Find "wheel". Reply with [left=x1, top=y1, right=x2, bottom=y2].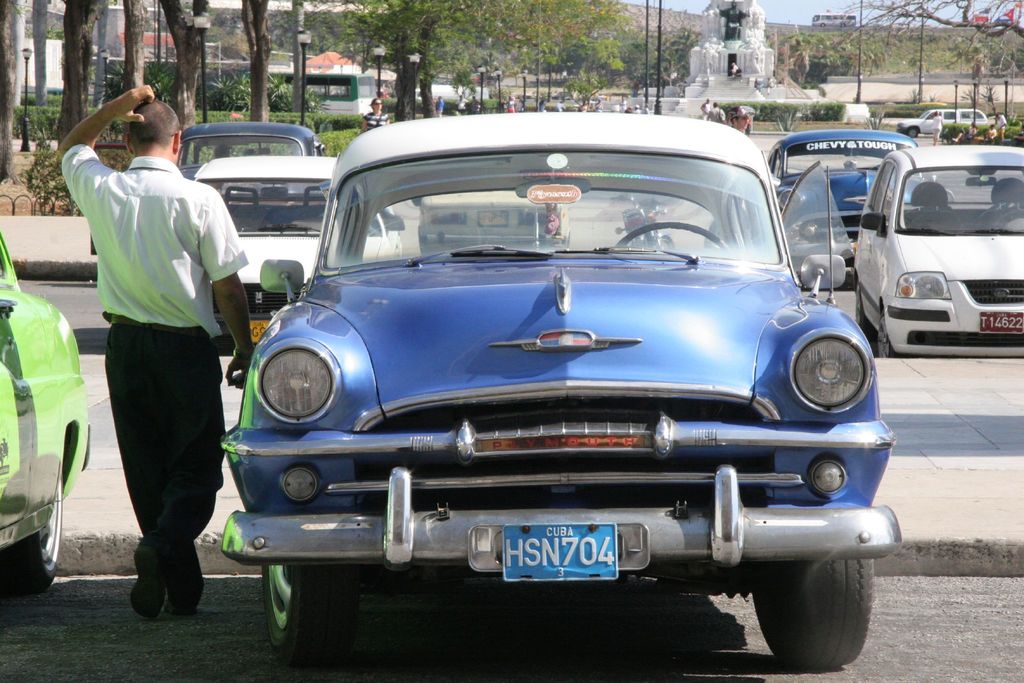
[left=855, top=288, right=866, bottom=332].
